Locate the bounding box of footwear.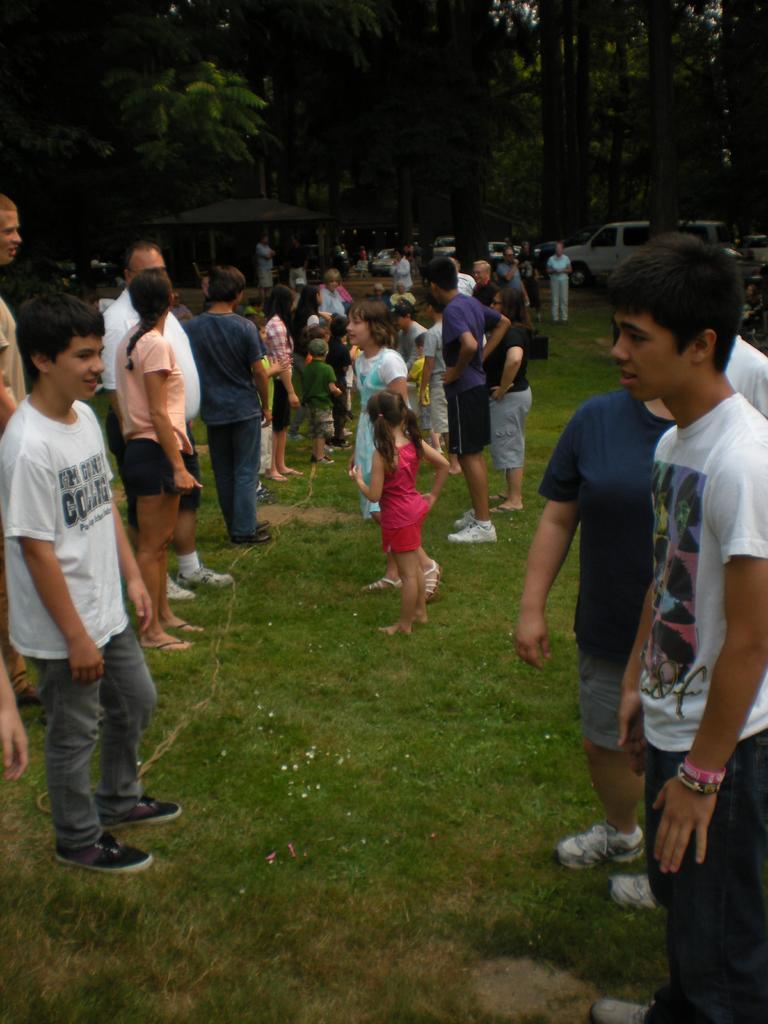
Bounding box: (322,435,348,447).
